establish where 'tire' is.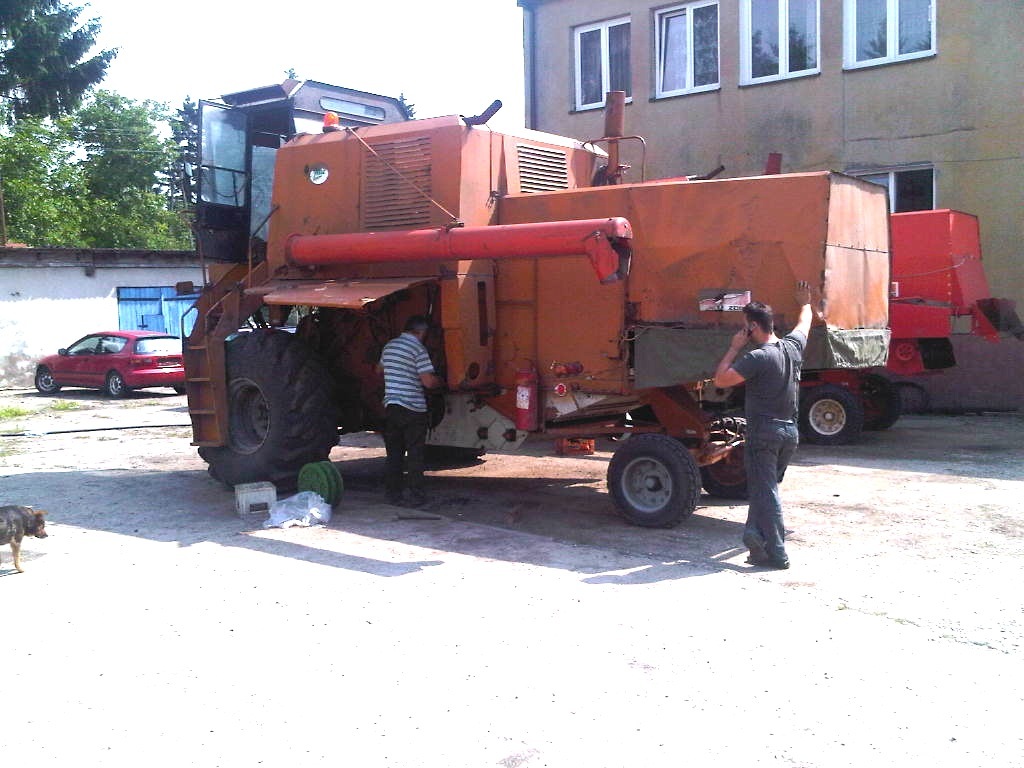
Established at l=102, t=369, r=127, b=396.
